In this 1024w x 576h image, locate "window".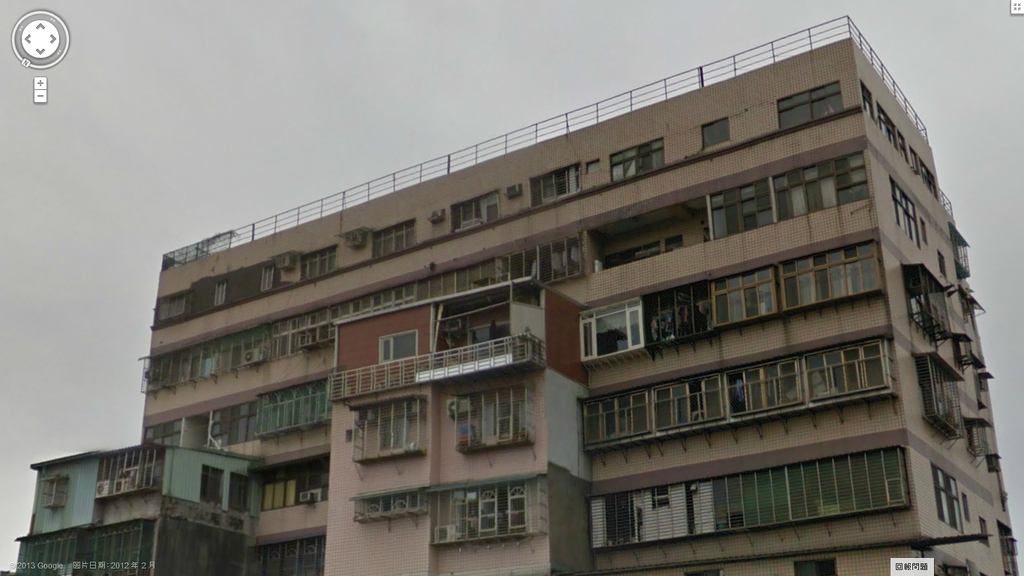
Bounding box: BBox(967, 415, 996, 454).
